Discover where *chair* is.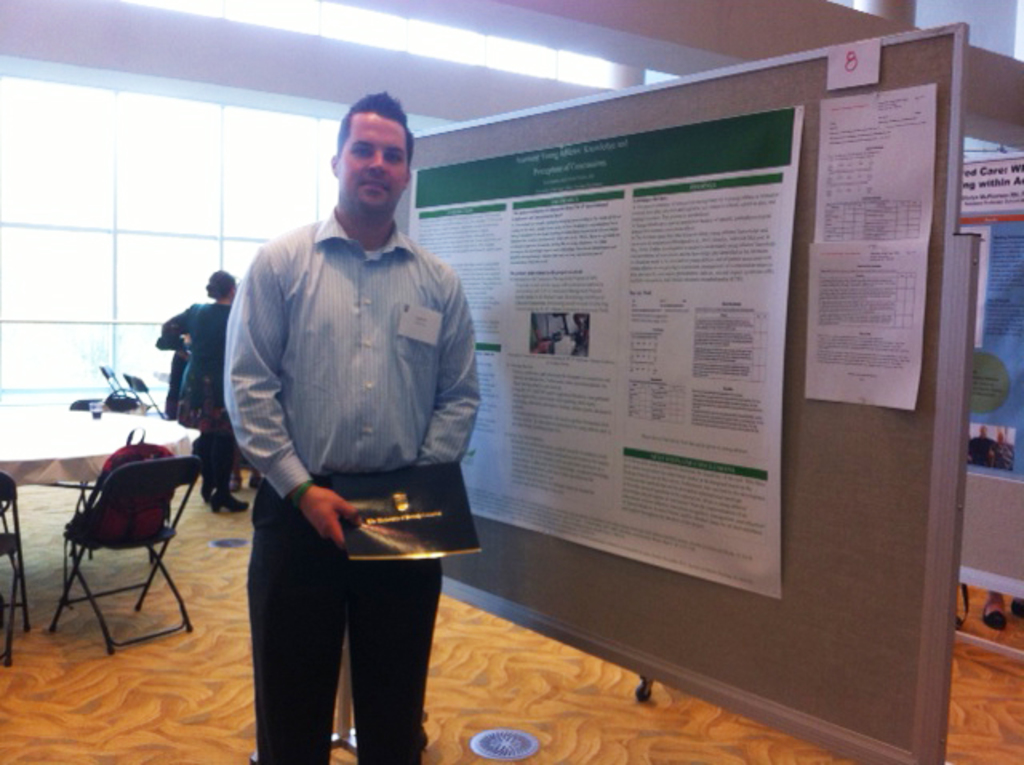
Discovered at [x1=98, y1=360, x2=141, y2=411].
